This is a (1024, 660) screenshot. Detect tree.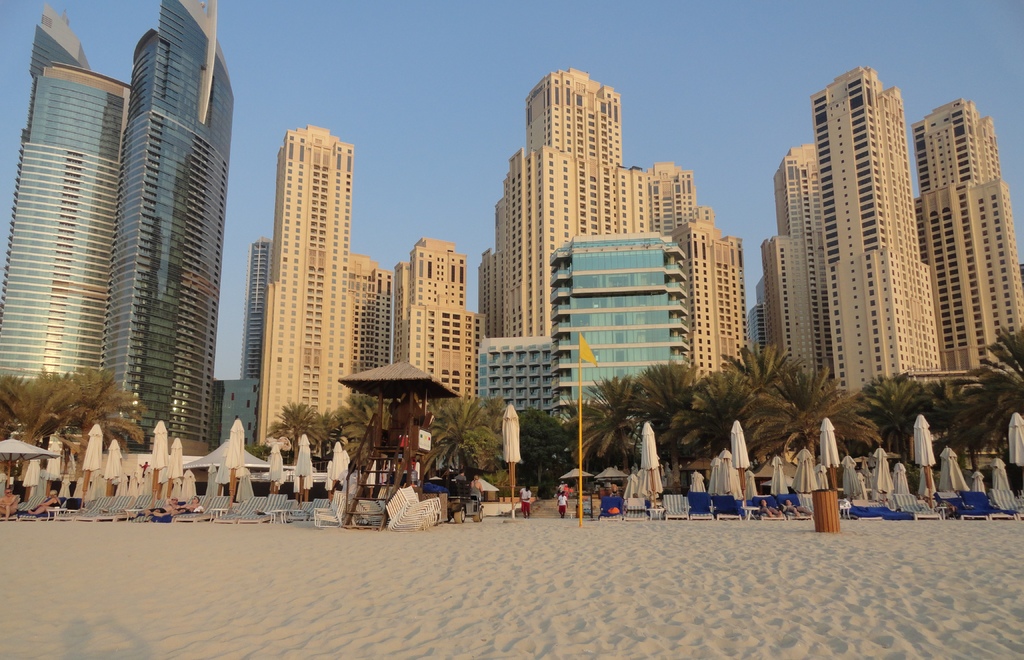
<box>10,356,147,464</box>.
